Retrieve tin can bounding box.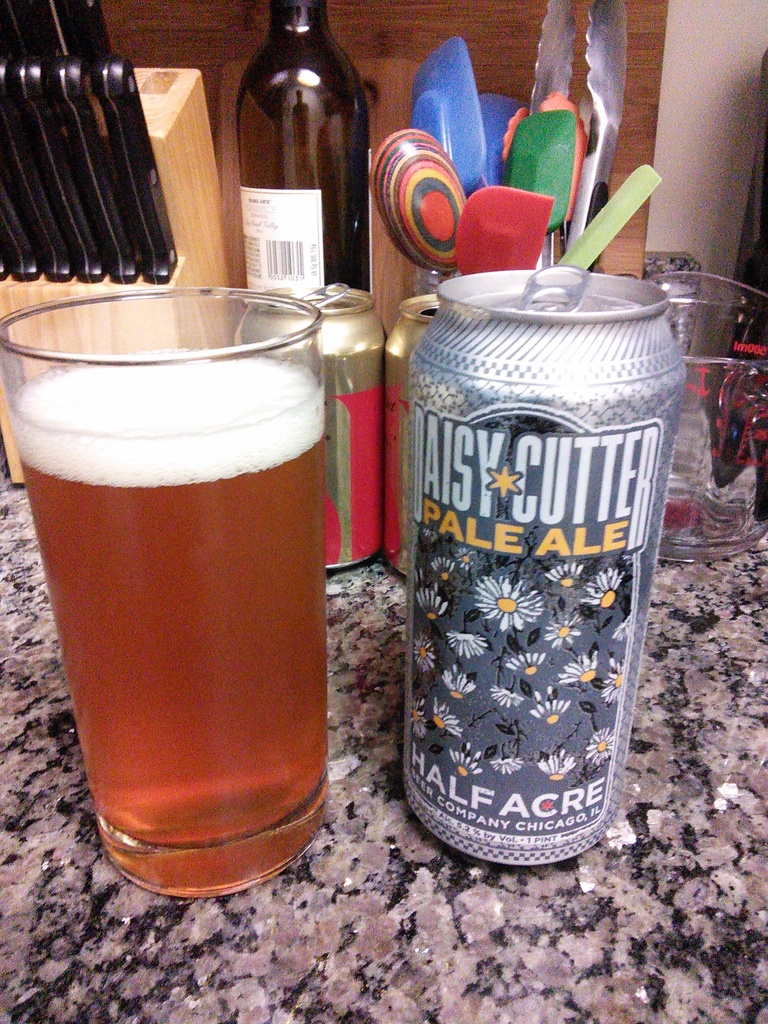
Bounding box: (left=236, top=281, right=391, bottom=572).
